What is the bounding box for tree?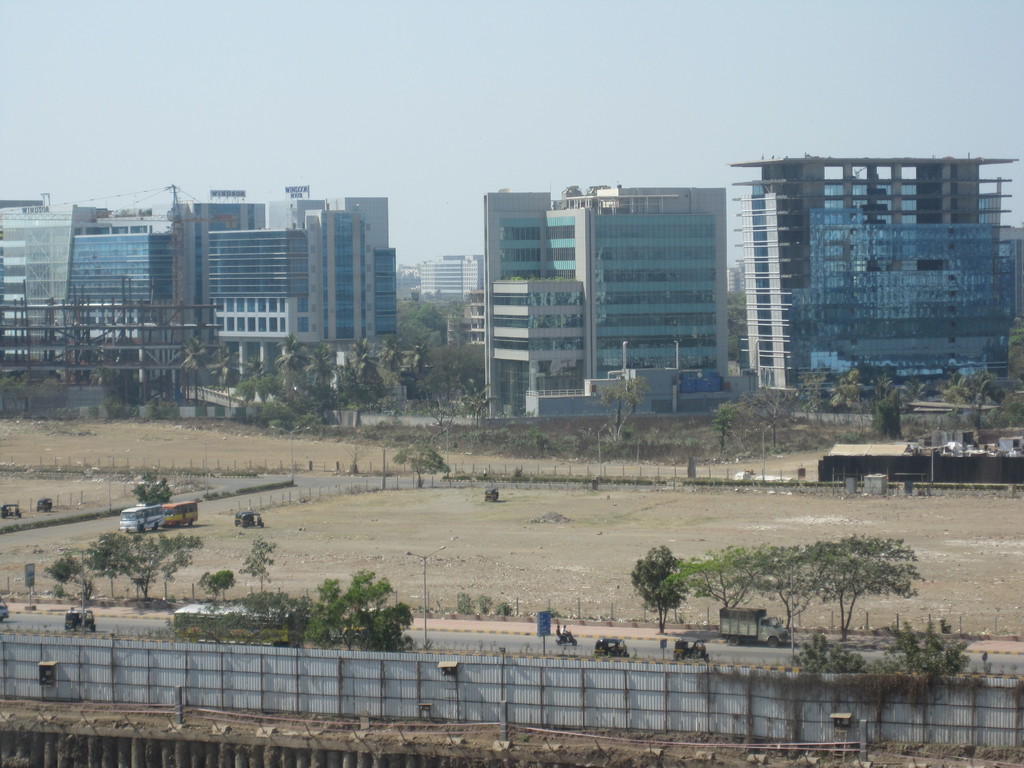
x1=402 y1=340 x2=427 y2=382.
